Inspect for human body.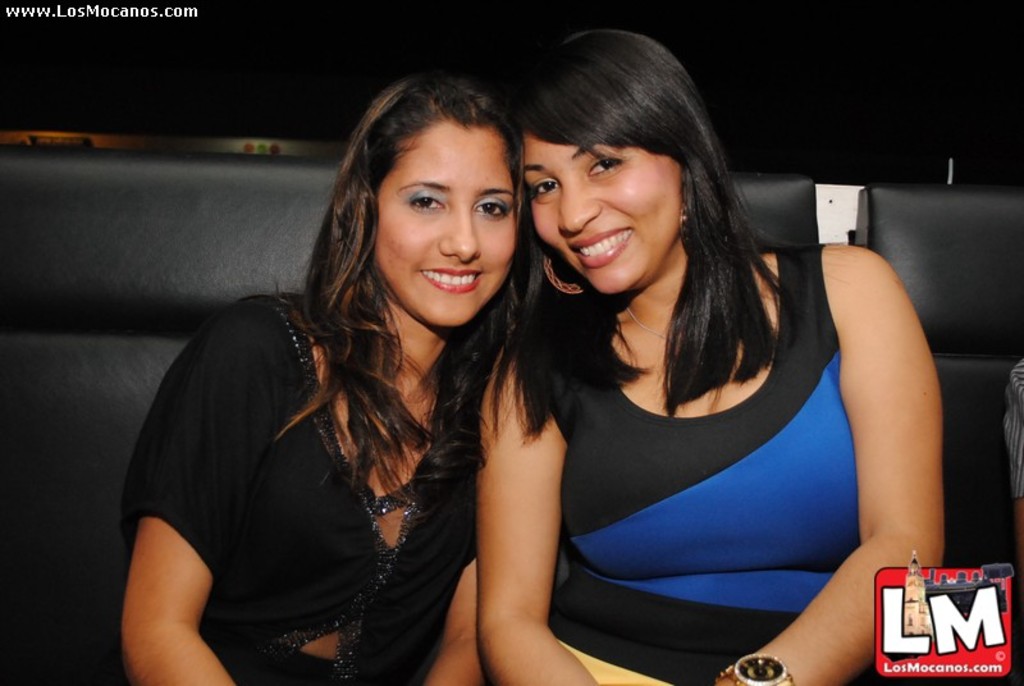
Inspection: 111 291 493 685.
